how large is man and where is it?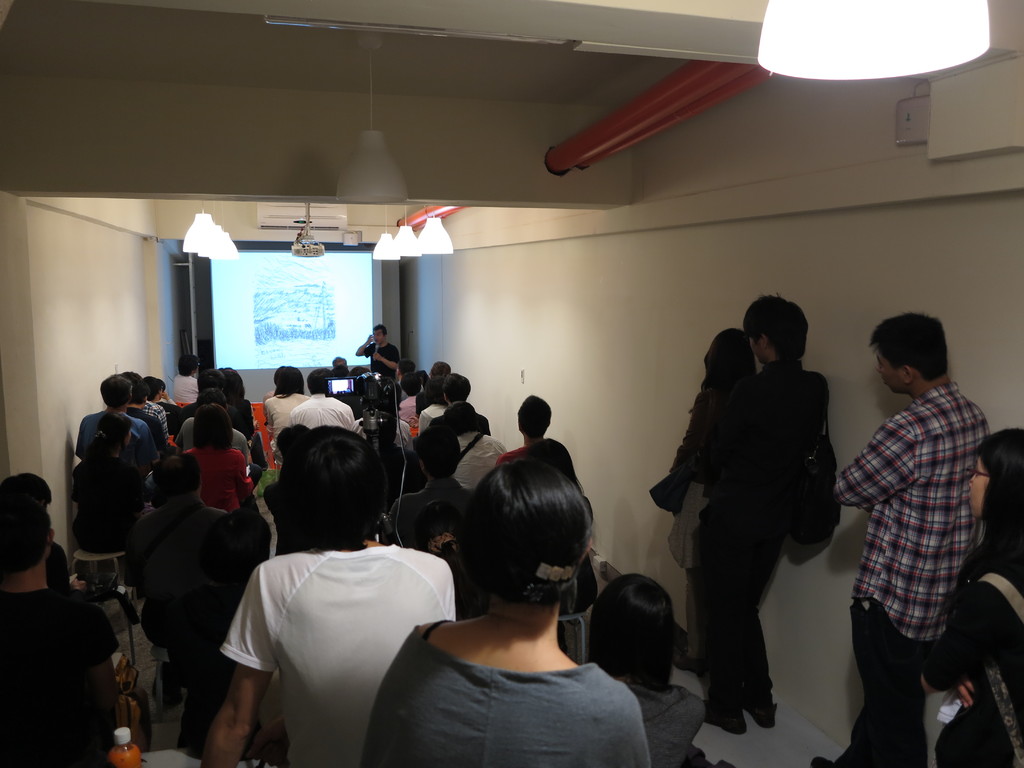
Bounding box: detection(0, 470, 115, 767).
